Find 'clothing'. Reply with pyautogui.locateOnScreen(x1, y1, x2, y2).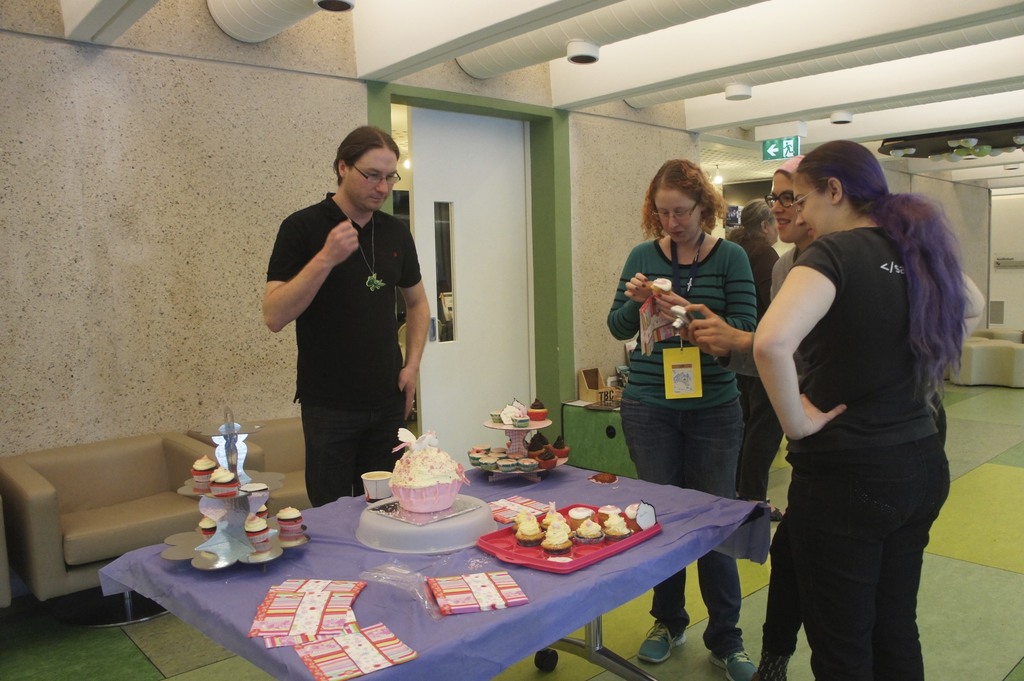
pyautogui.locateOnScreen(759, 203, 932, 680).
